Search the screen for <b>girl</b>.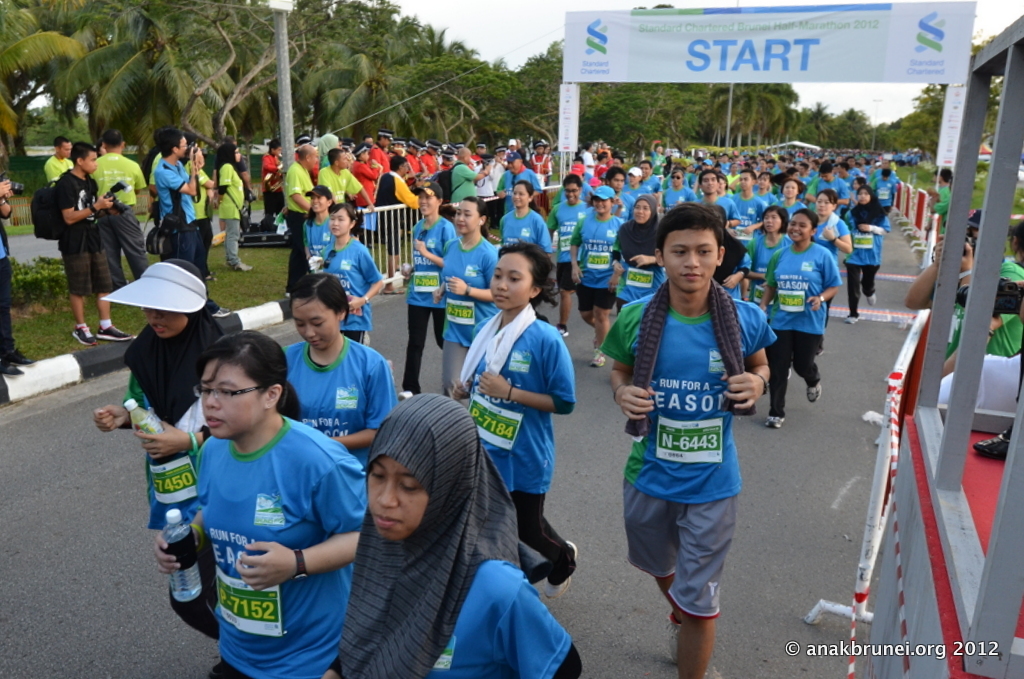
Found at bbox=[751, 205, 796, 299].
